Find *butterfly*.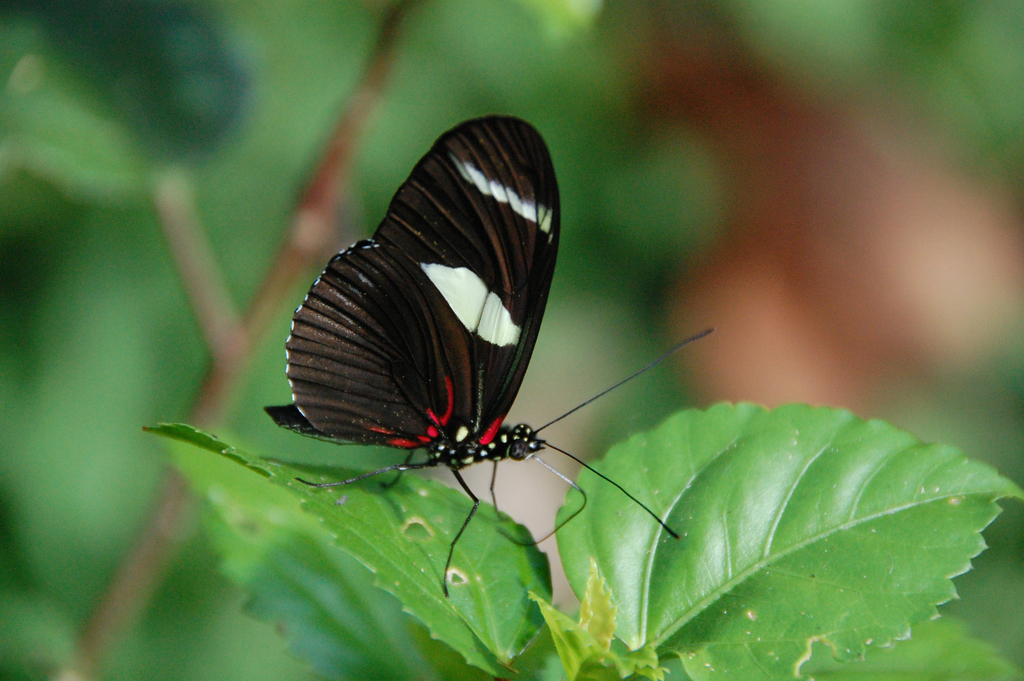
pyautogui.locateOnScreen(264, 111, 716, 593).
